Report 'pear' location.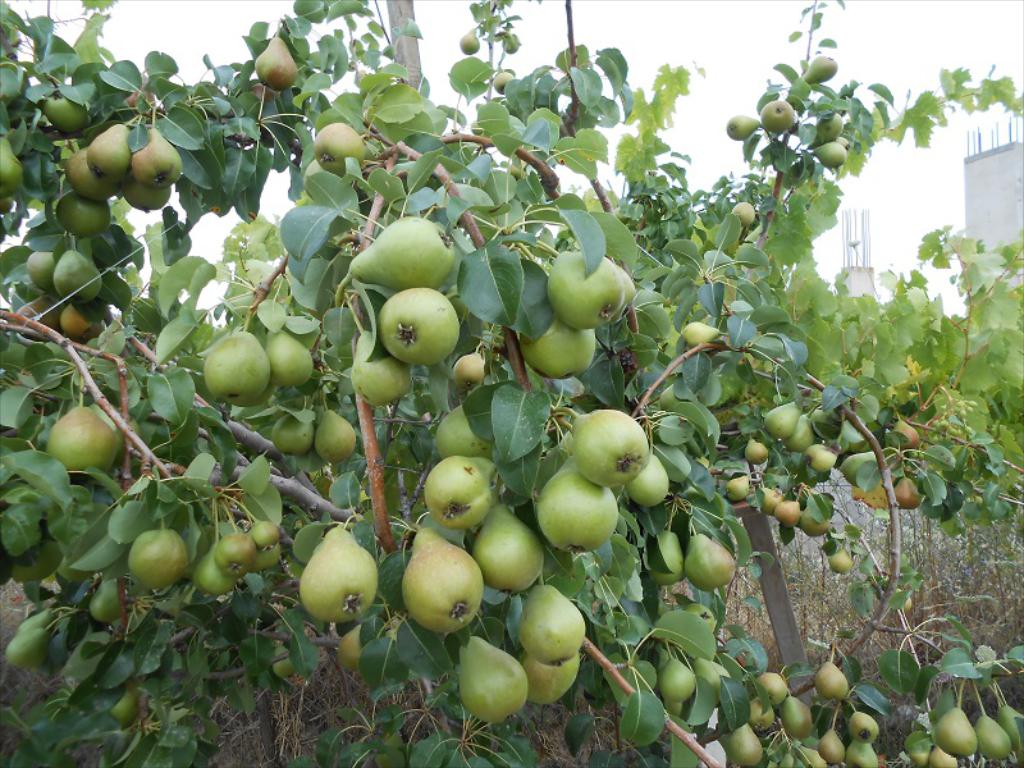
Report: box(623, 449, 671, 507).
